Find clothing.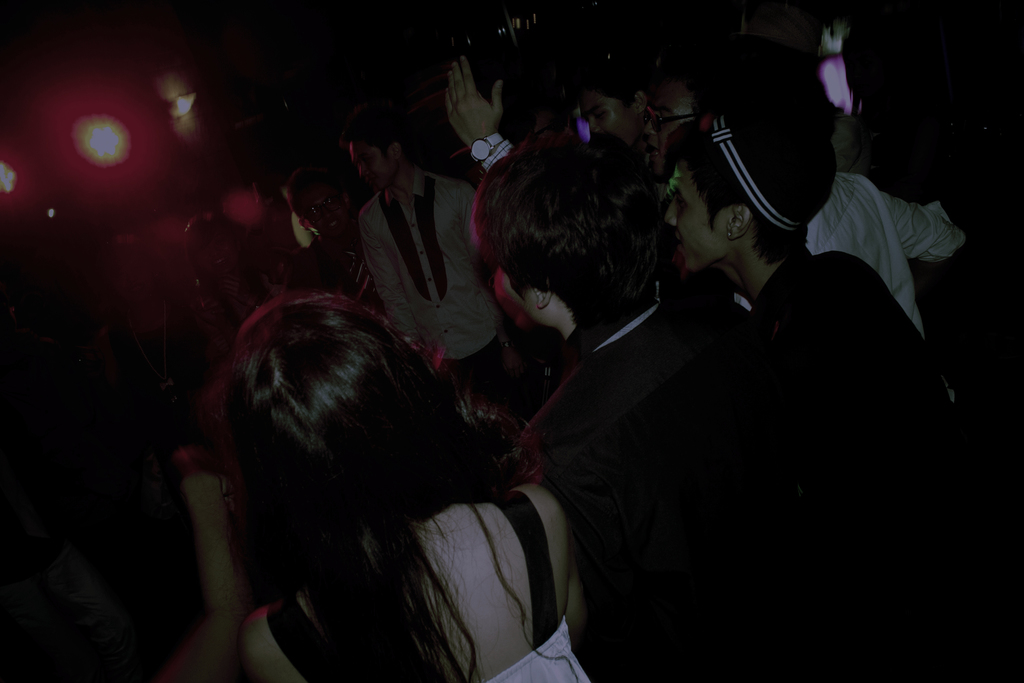
pyautogui.locateOnScreen(353, 165, 523, 412).
